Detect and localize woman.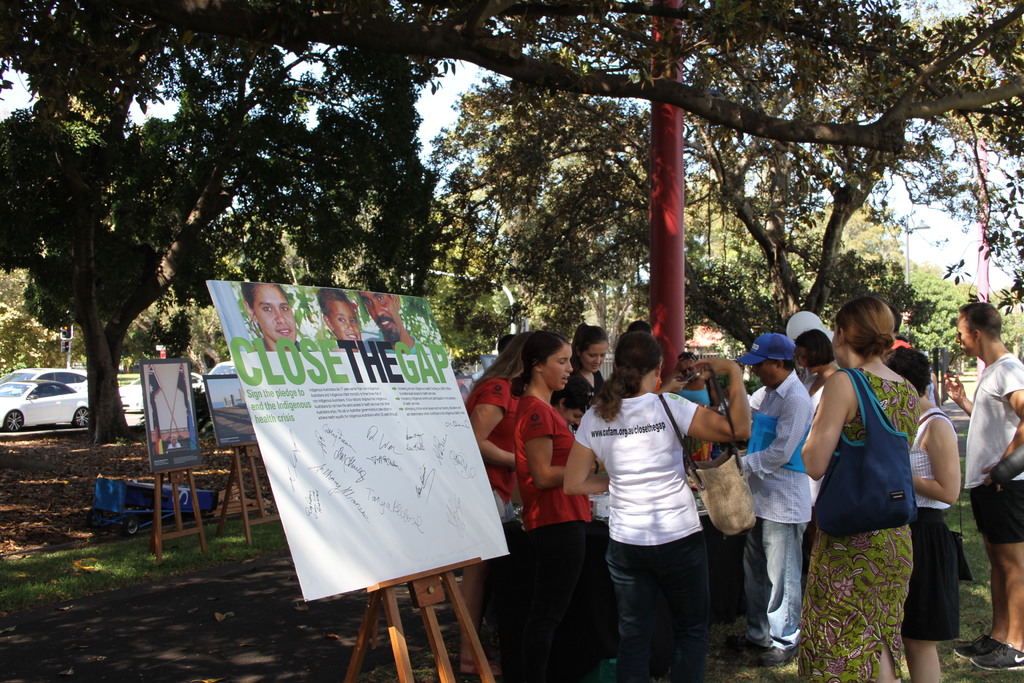
Localized at bbox=[469, 329, 527, 682].
